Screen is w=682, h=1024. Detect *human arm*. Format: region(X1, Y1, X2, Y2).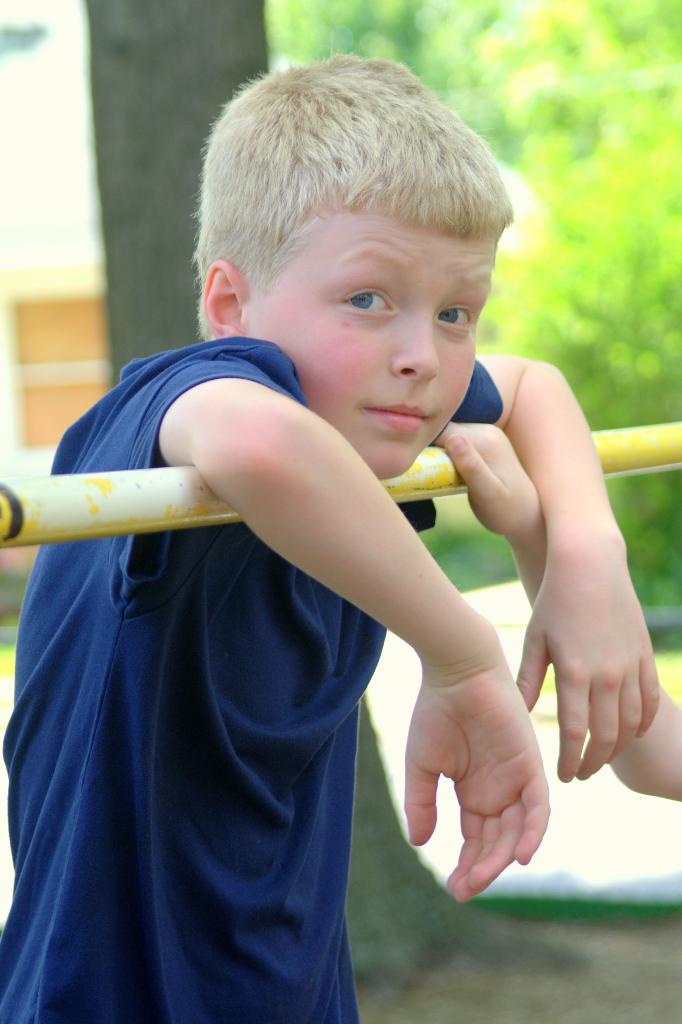
region(430, 420, 681, 798).
